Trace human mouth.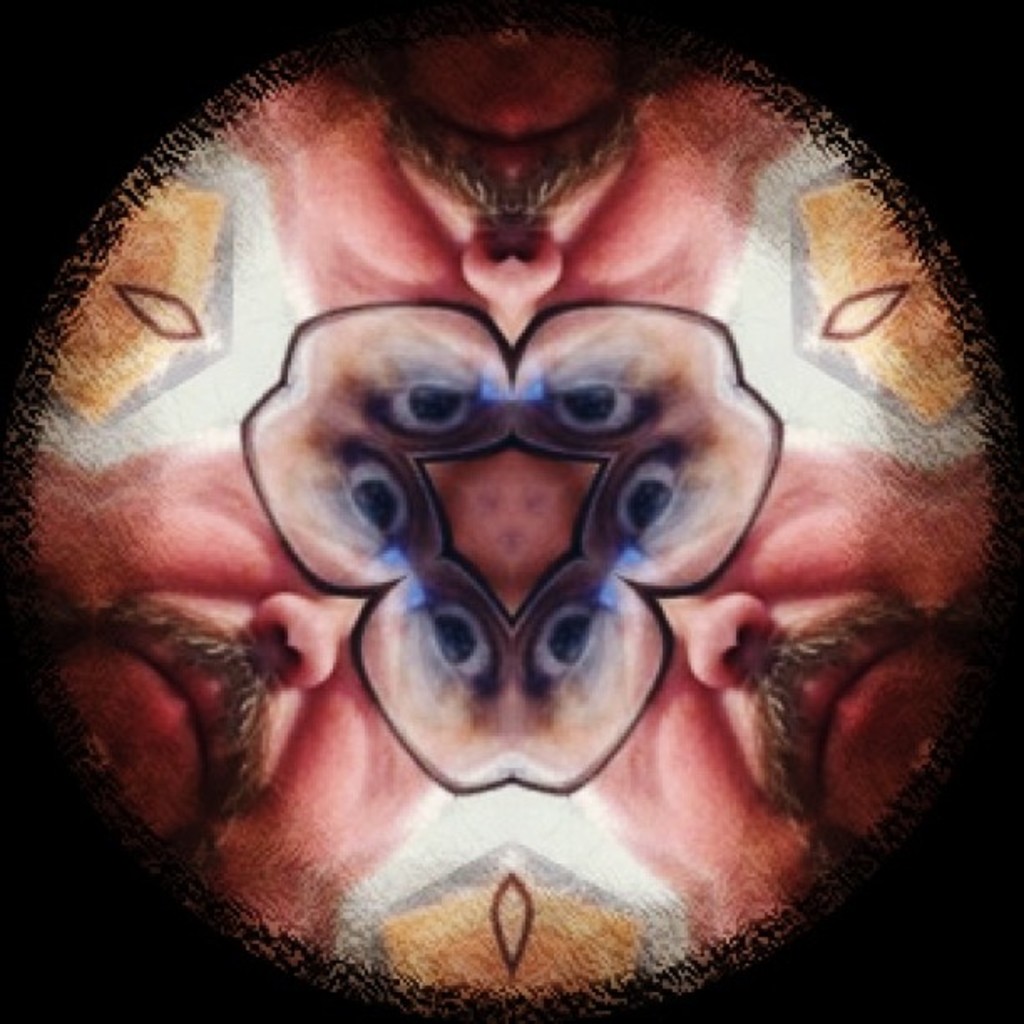
Traced to [104,614,246,800].
